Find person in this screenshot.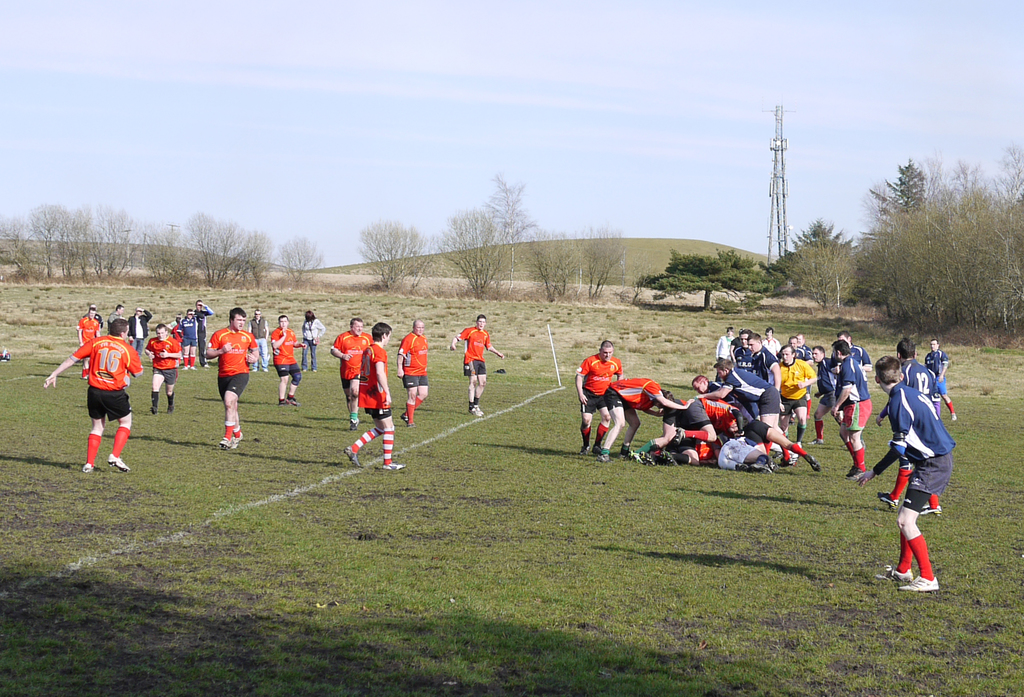
The bounding box for person is BBox(768, 339, 818, 469).
